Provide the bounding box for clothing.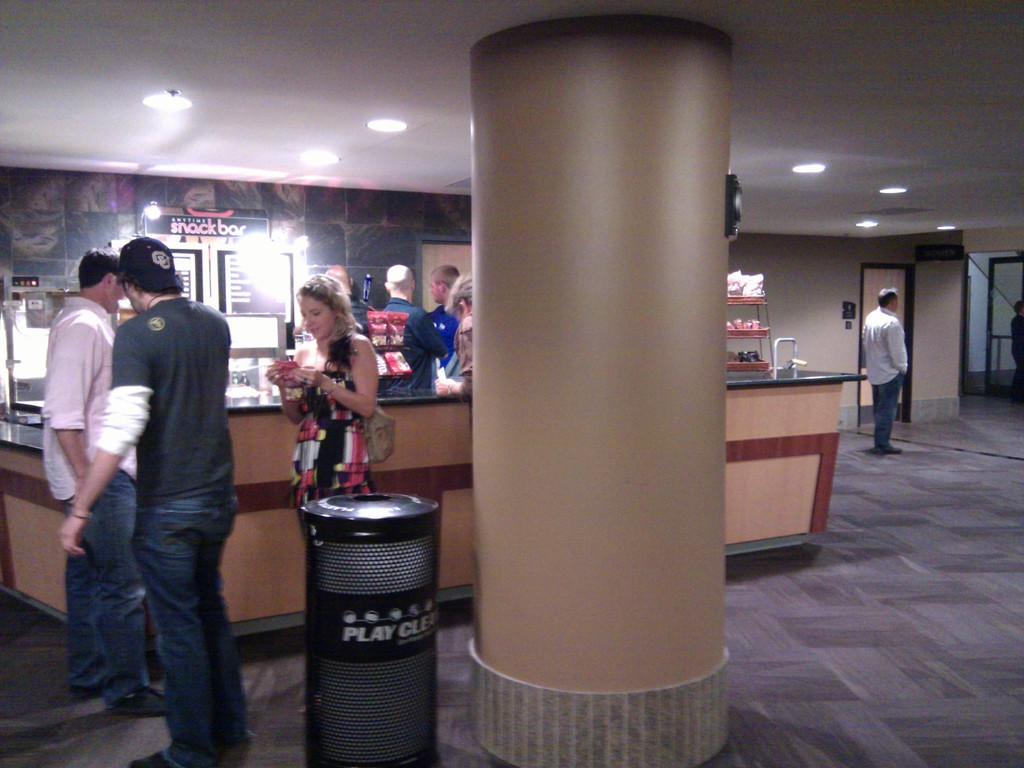
{"x1": 859, "y1": 286, "x2": 927, "y2": 439}.
